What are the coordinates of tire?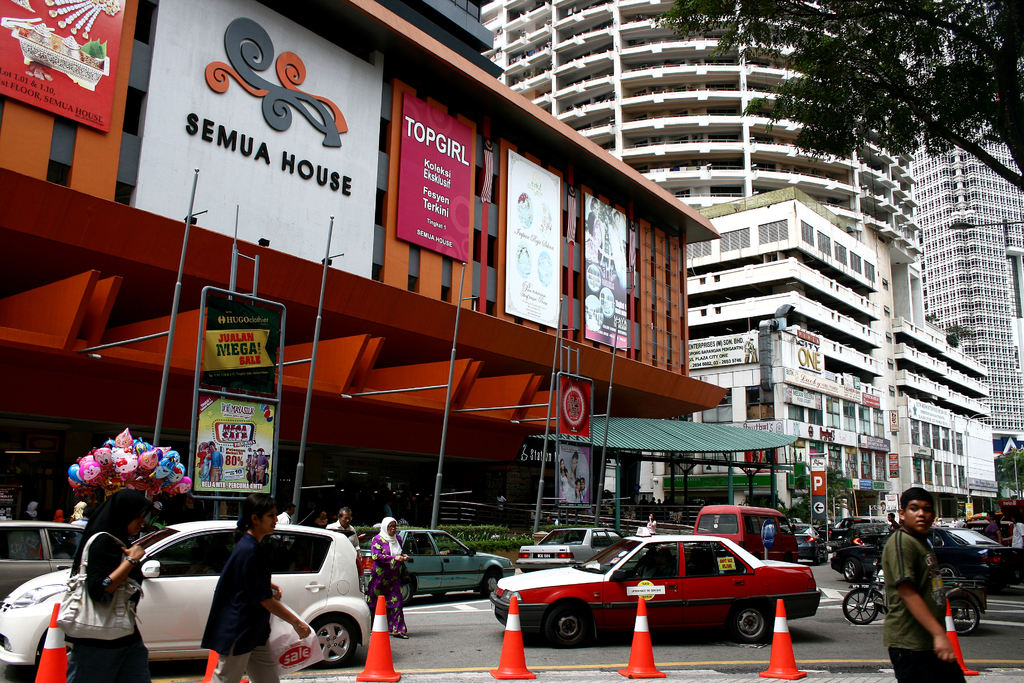
<box>942,595,979,634</box>.
